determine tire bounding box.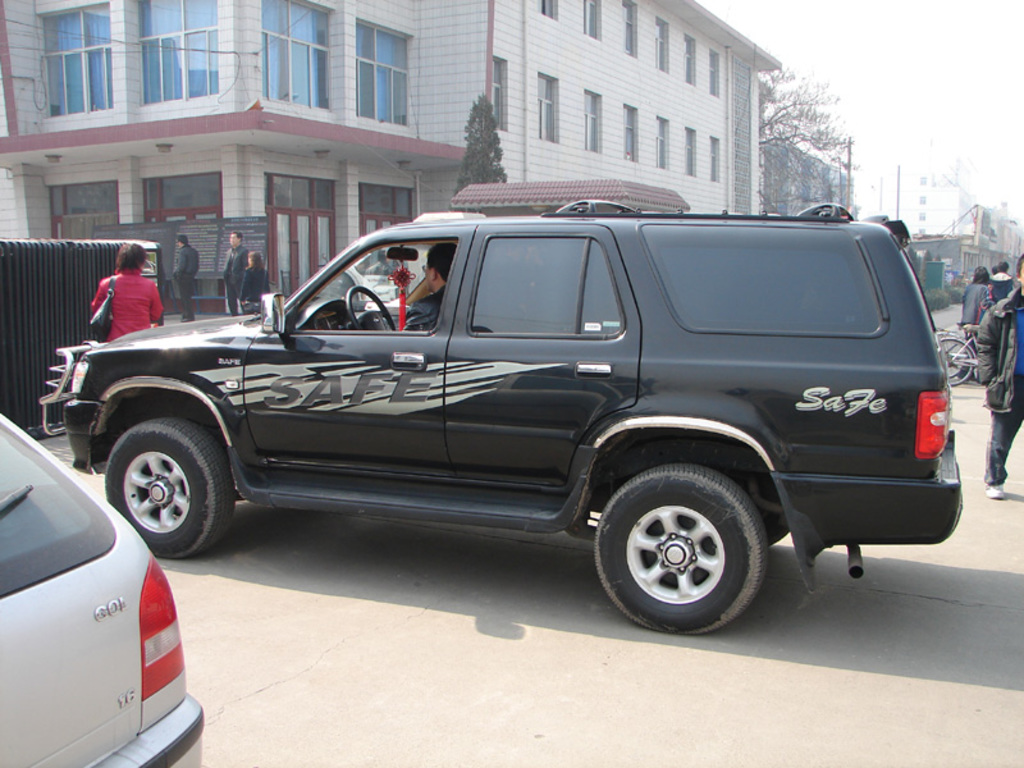
Determined: crop(940, 340, 974, 388).
